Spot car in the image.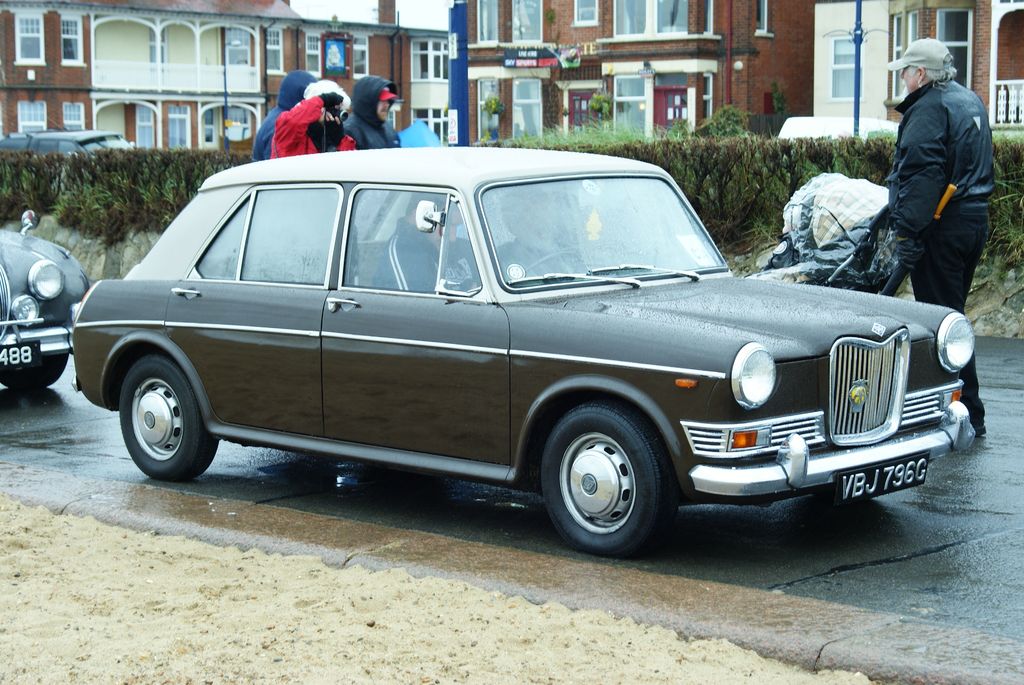
car found at Rect(70, 148, 980, 554).
